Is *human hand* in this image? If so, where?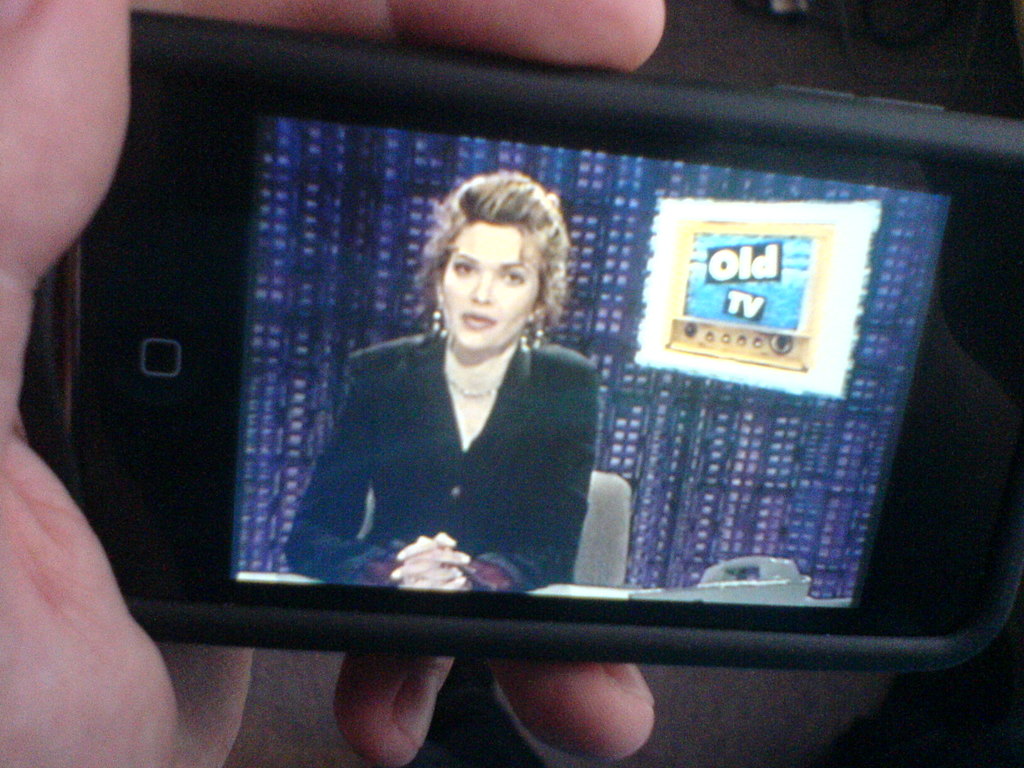
Yes, at (0, 0, 668, 767).
